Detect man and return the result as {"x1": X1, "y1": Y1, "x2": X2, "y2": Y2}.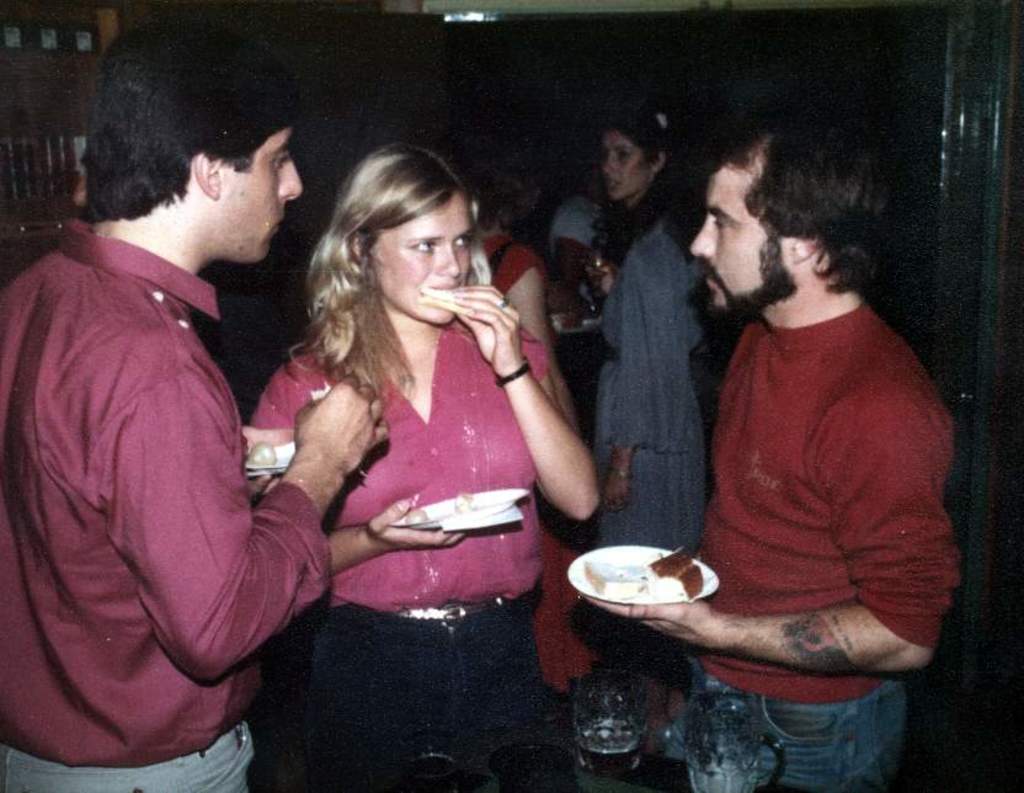
{"x1": 10, "y1": 44, "x2": 322, "y2": 778}.
